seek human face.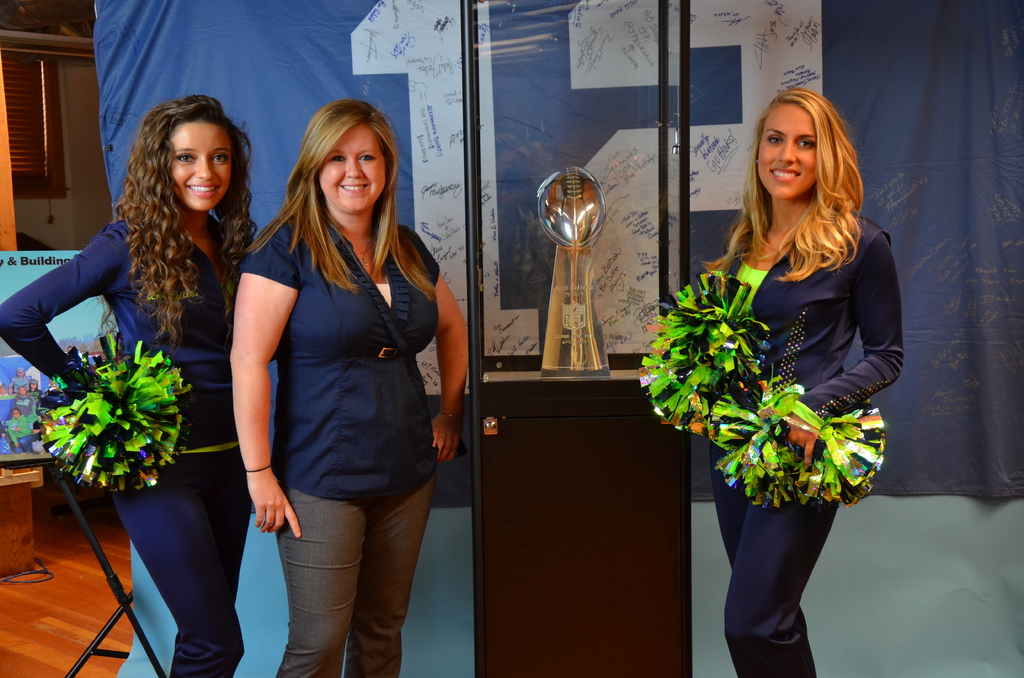
detection(172, 117, 236, 216).
